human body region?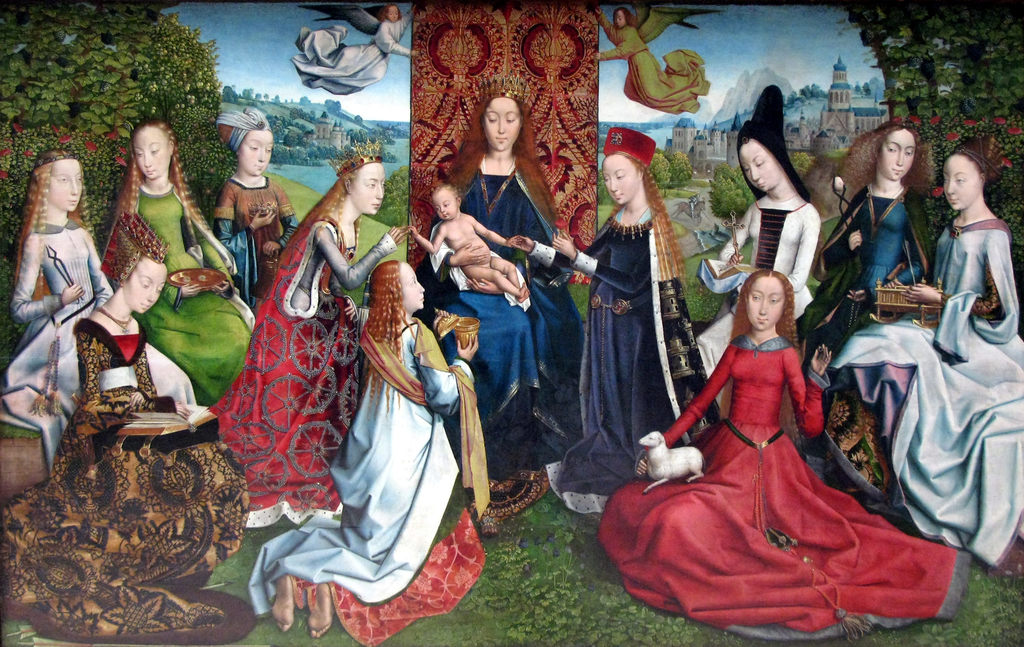
left=508, top=201, right=687, bottom=503
